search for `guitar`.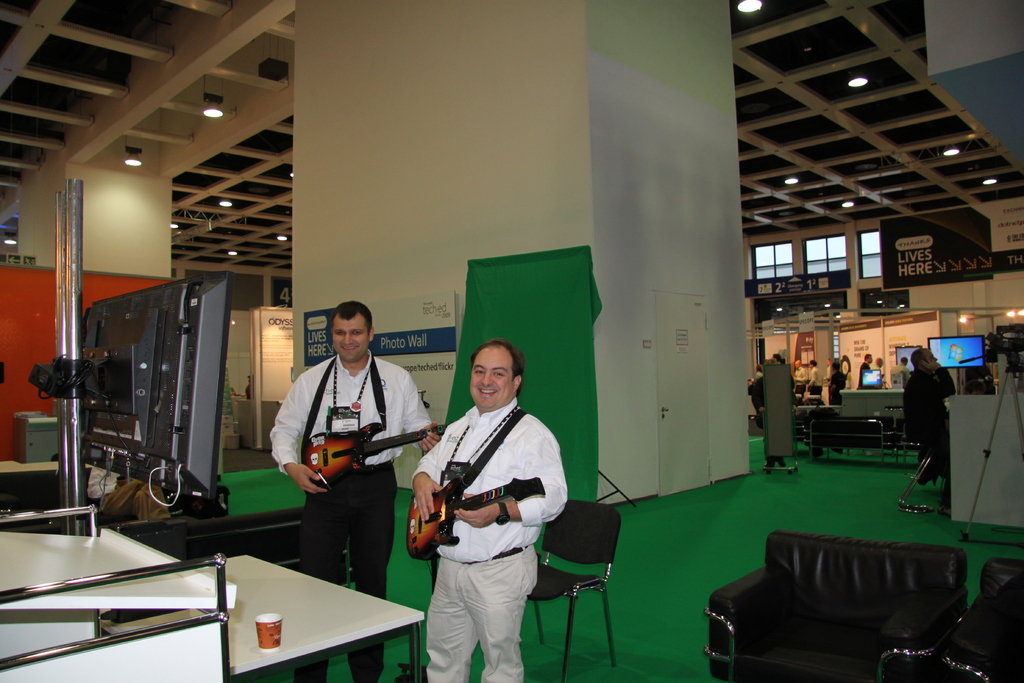
Found at x1=403, y1=486, x2=545, y2=564.
